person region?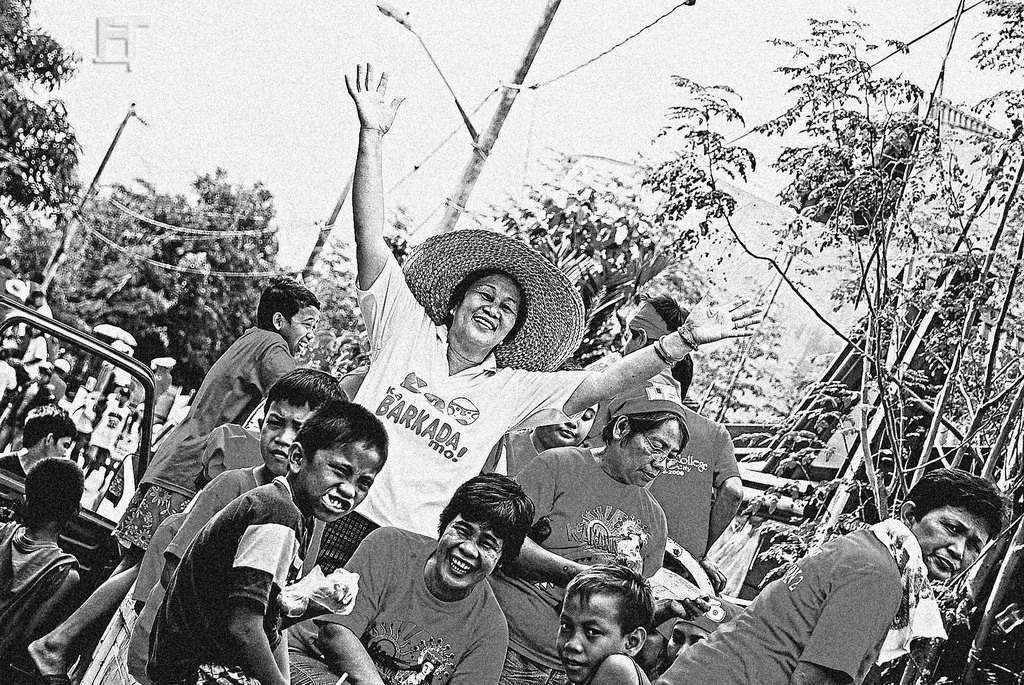
bbox(288, 473, 535, 684)
